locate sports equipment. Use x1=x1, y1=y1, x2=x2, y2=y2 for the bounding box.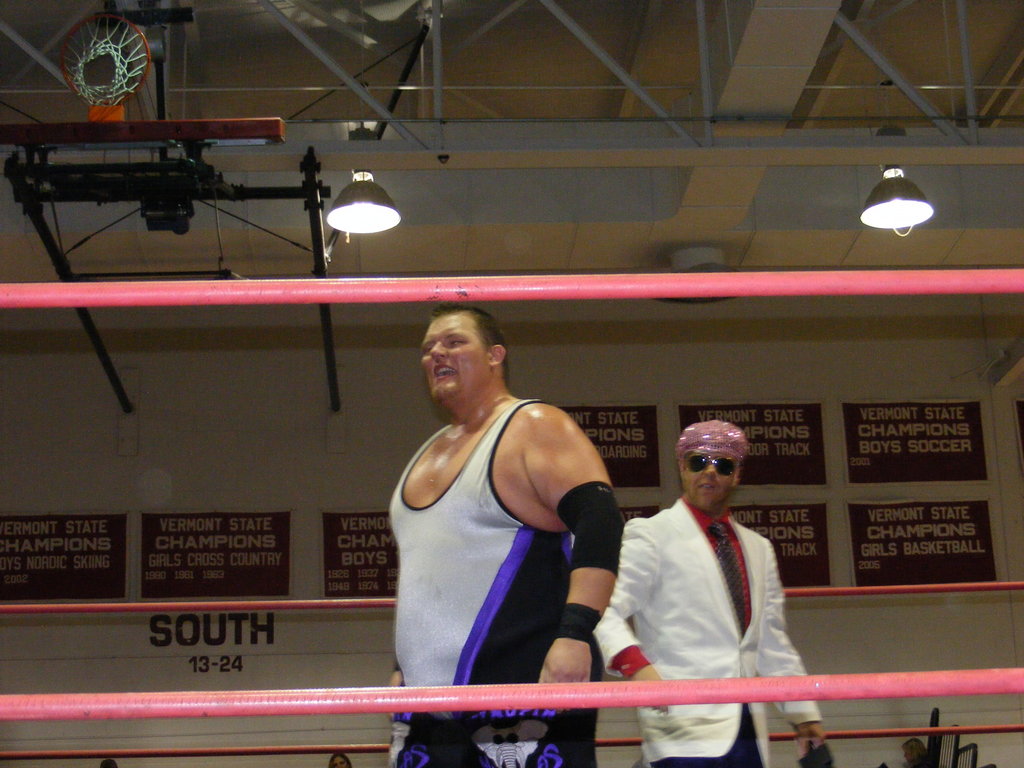
x1=555, y1=483, x2=624, y2=576.
